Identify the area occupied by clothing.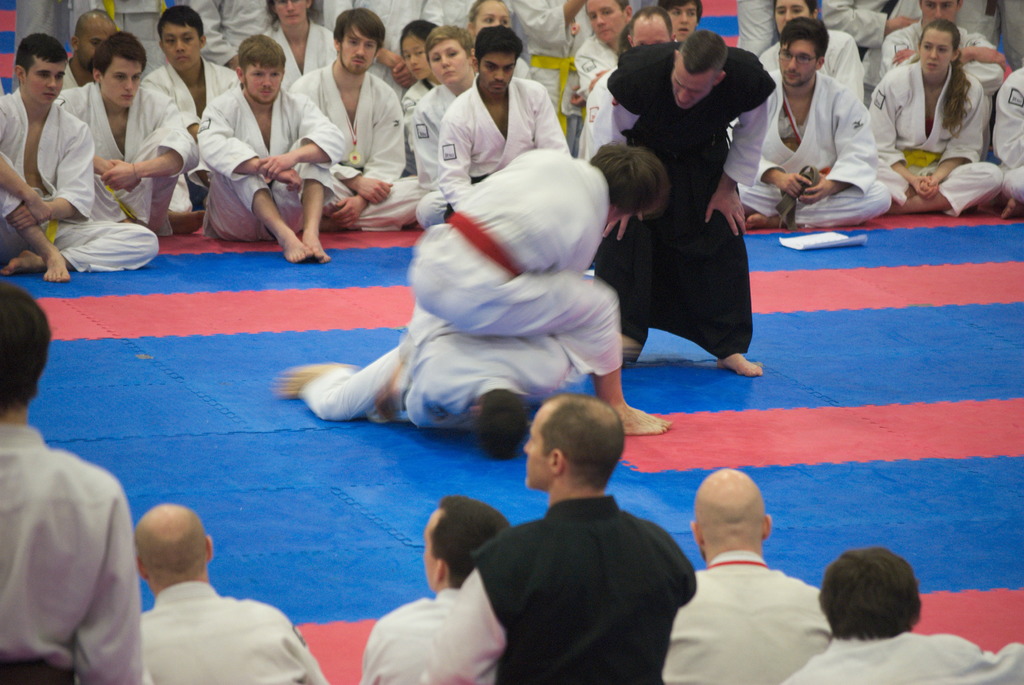
Area: {"x1": 748, "y1": 44, "x2": 895, "y2": 232}.
